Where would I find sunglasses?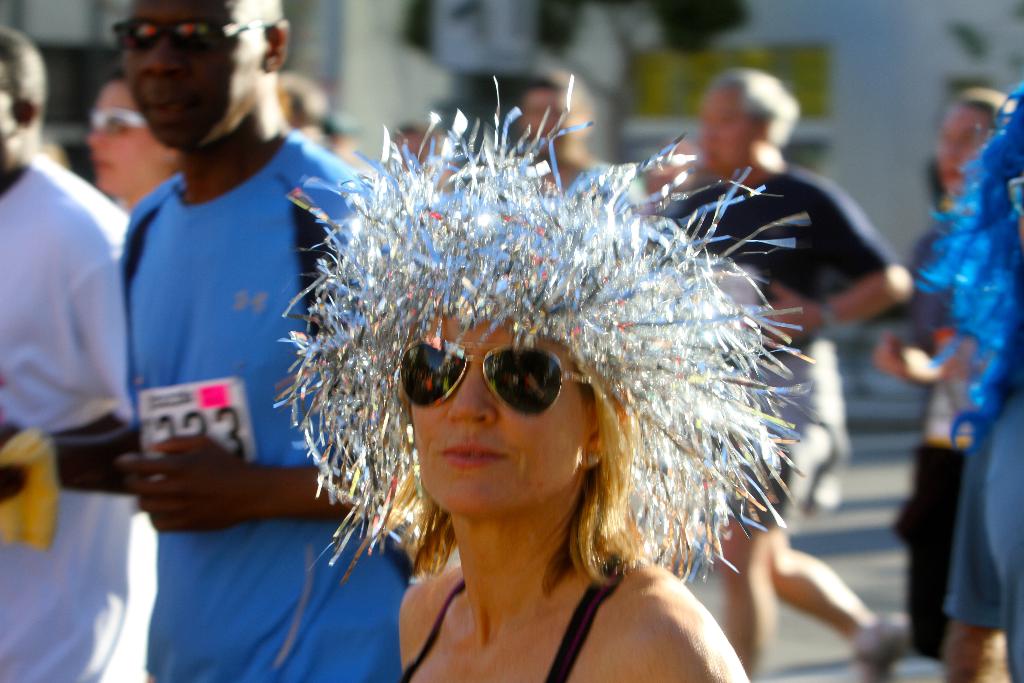
At x1=390, y1=333, x2=612, y2=426.
